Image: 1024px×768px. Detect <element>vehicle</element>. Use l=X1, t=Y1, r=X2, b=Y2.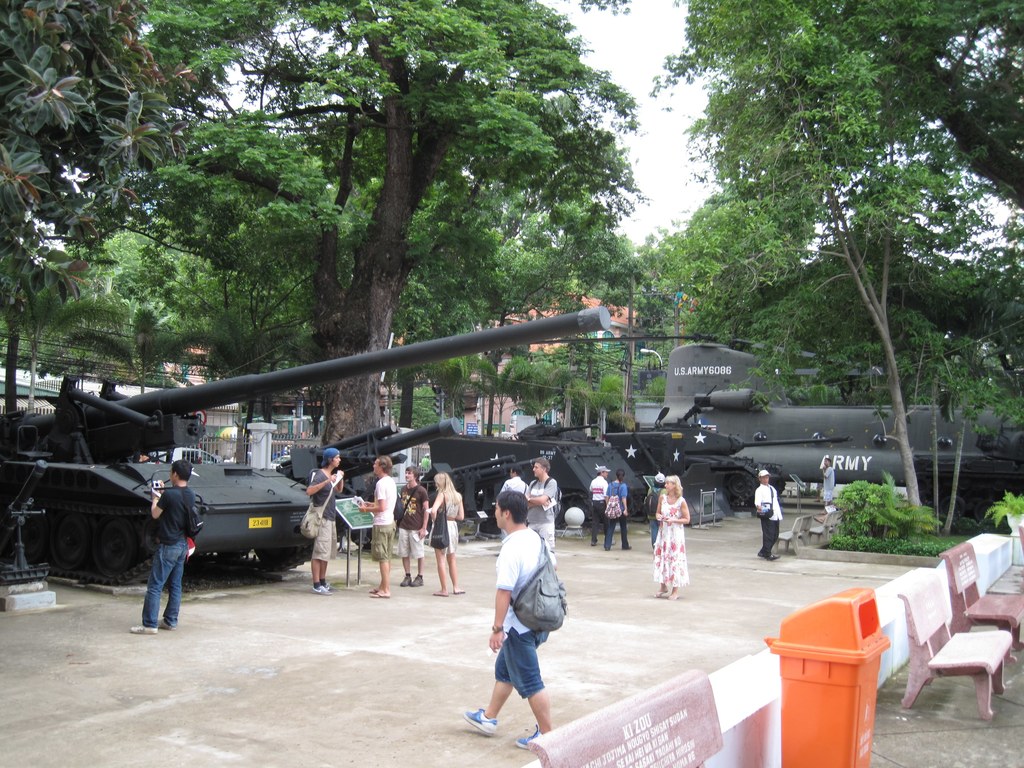
l=269, t=412, r=538, b=550.
